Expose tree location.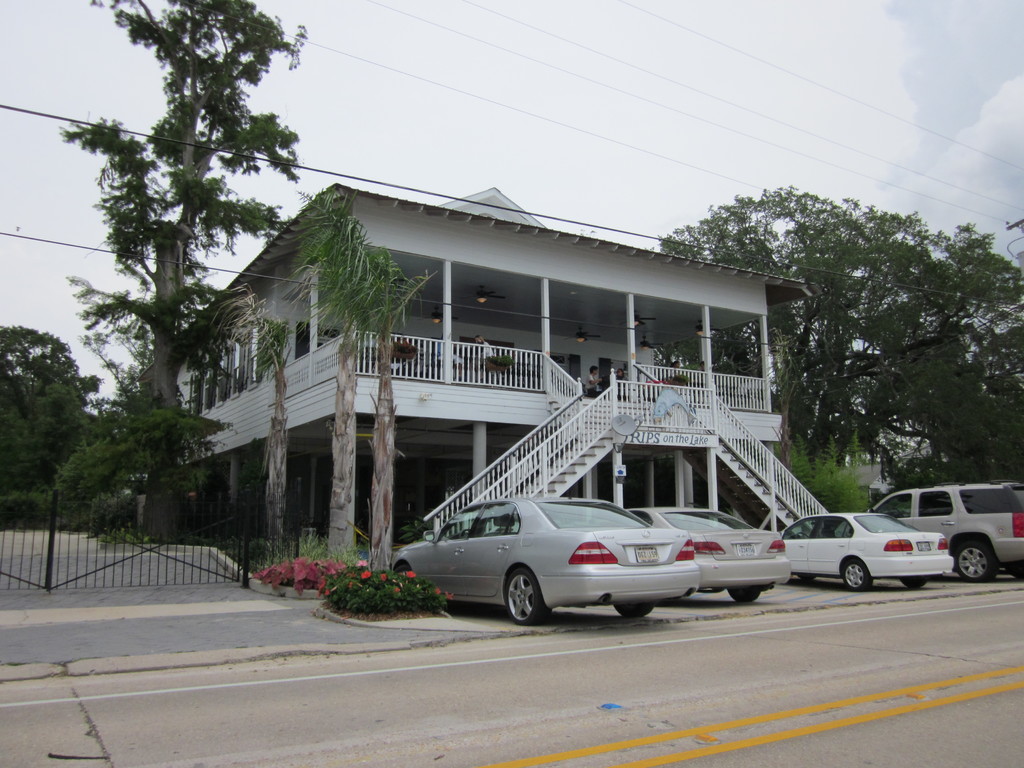
Exposed at <box>294,176,428,580</box>.
